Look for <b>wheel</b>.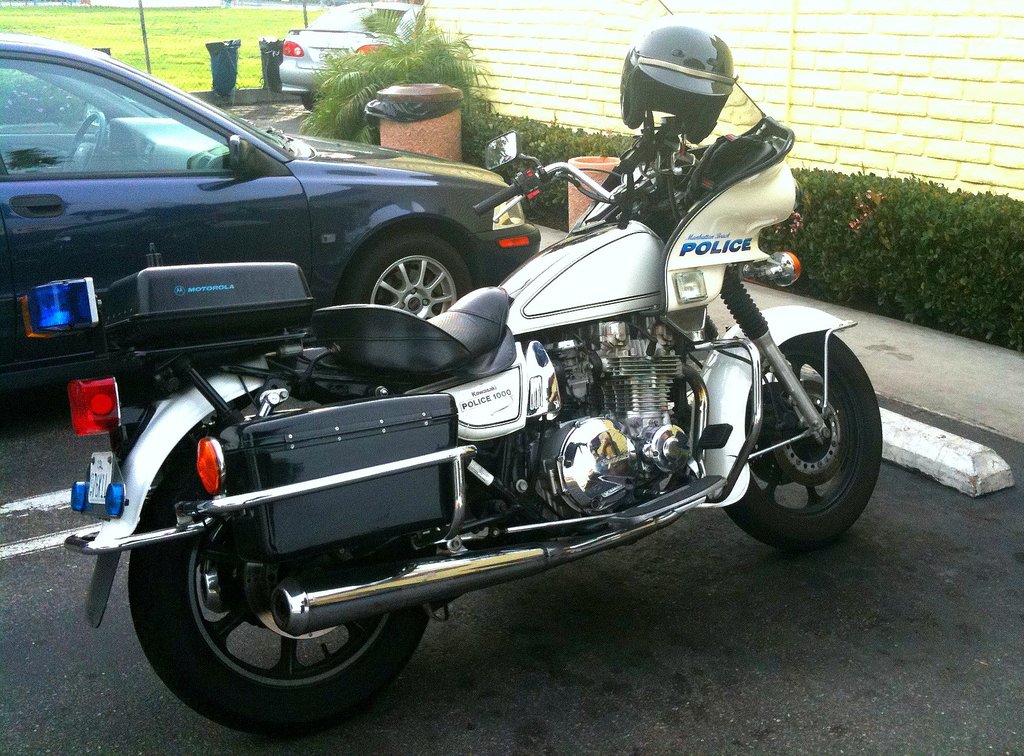
Found: (x1=301, y1=95, x2=320, y2=111).
